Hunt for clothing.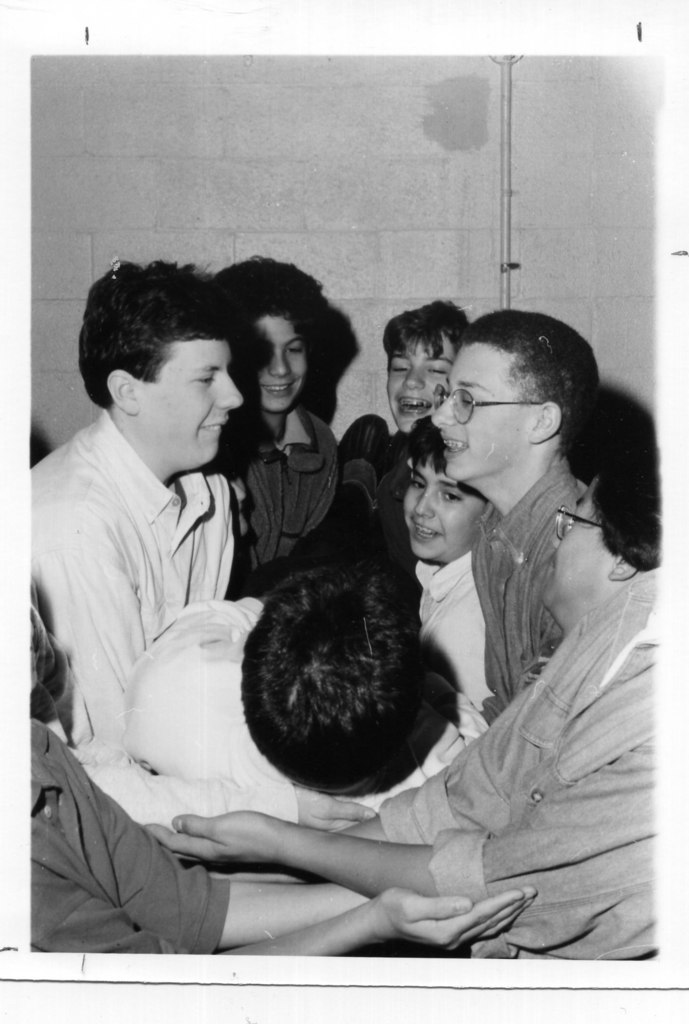
Hunted down at <box>418,552,486,726</box>.
